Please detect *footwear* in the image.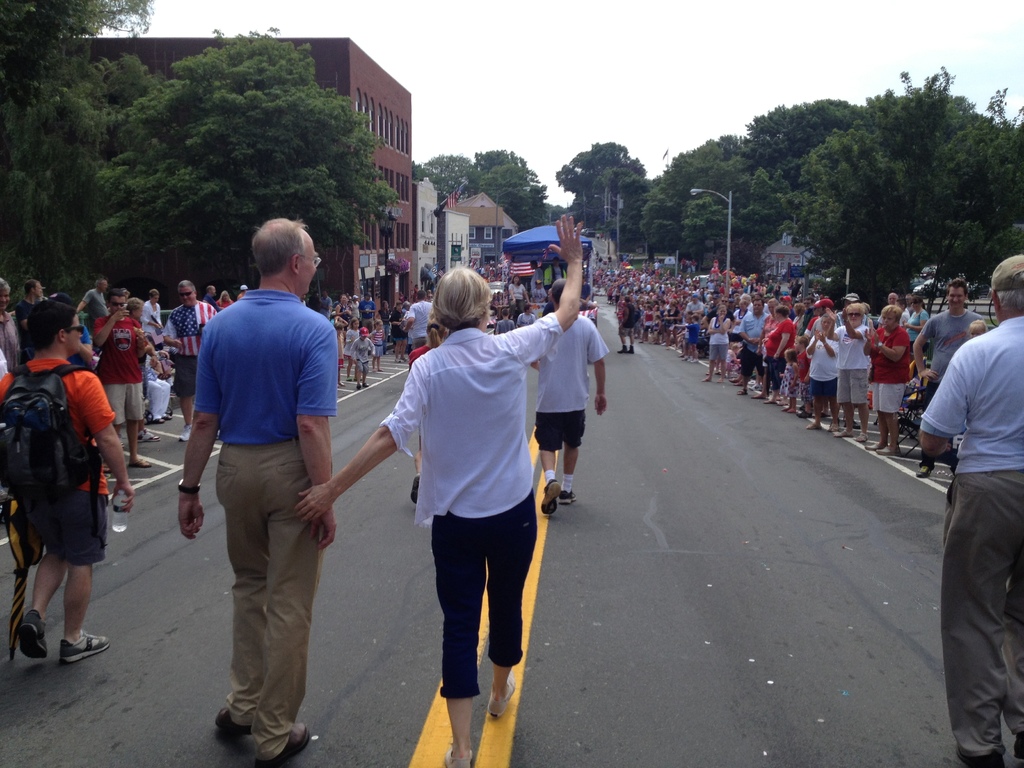
BBox(395, 358, 399, 364).
